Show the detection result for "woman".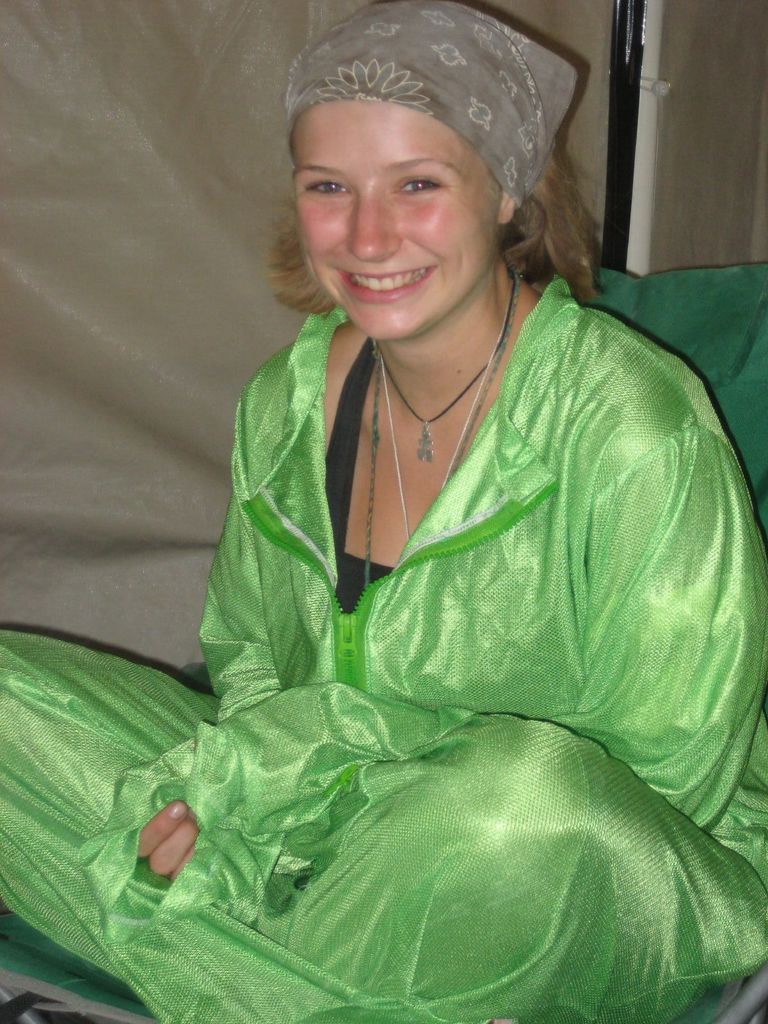
pyautogui.locateOnScreen(52, 34, 749, 989).
